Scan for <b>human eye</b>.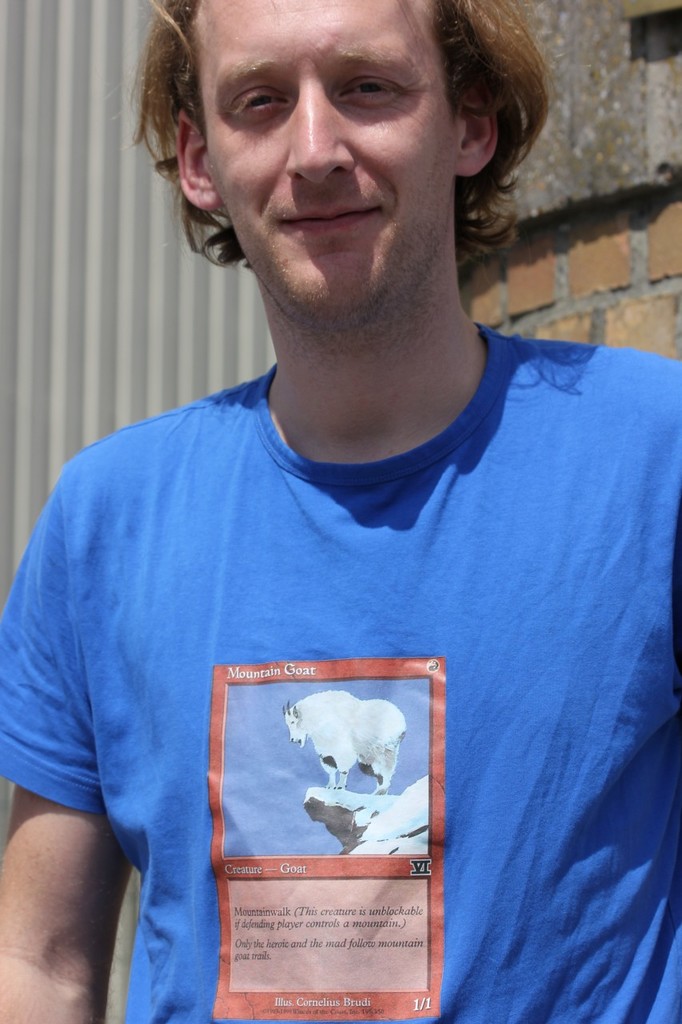
Scan result: <bbox>222, 82, 289, 122</bbox>.
